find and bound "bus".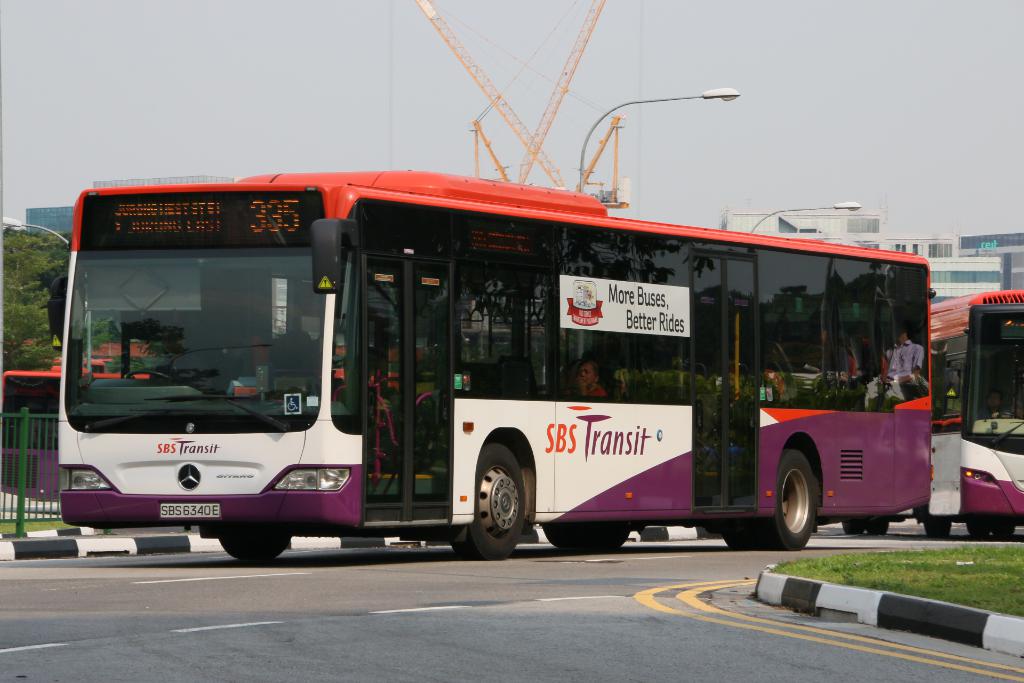
Bound: <region>0, 370, 147, 499</region>.
